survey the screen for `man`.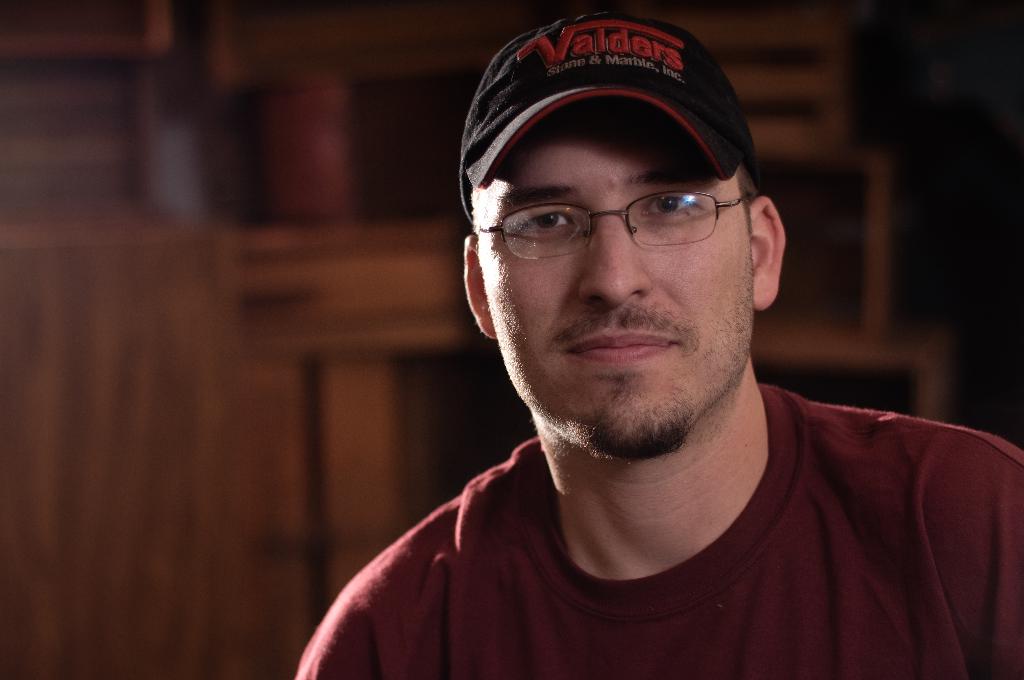
Survey found: rect(267, 11, 1016, 679).
